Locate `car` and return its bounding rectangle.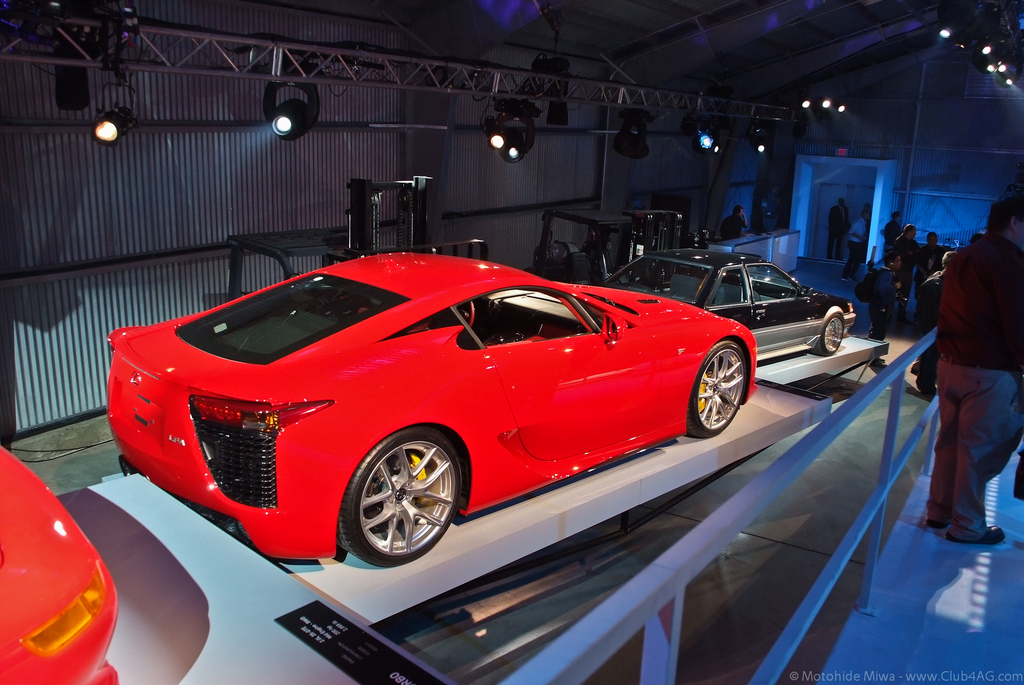
598 249 860 357.
